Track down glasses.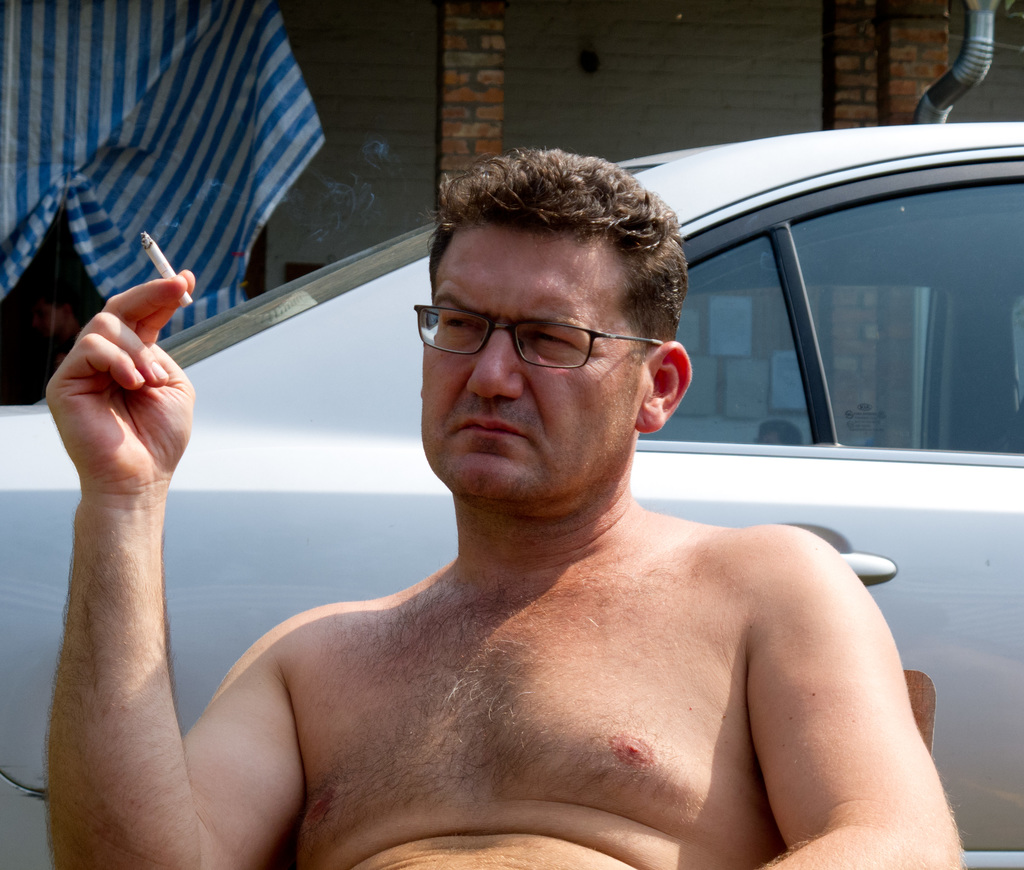
Tracked to {"left": 403, "top": 304, "right": 669, "bottom": 383}.
